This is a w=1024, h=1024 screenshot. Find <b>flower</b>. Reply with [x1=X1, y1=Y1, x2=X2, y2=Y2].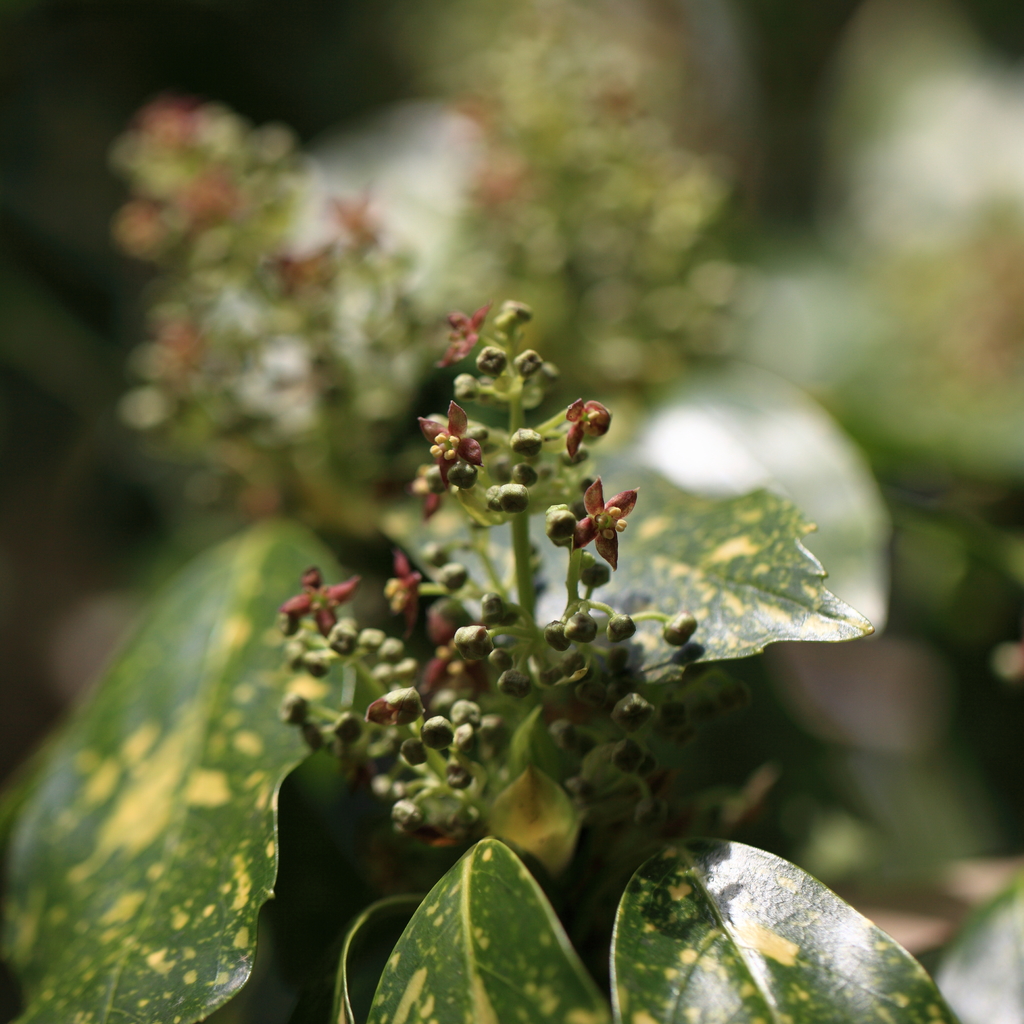
[x1=429, y1=603, x2=490, y2=694].
